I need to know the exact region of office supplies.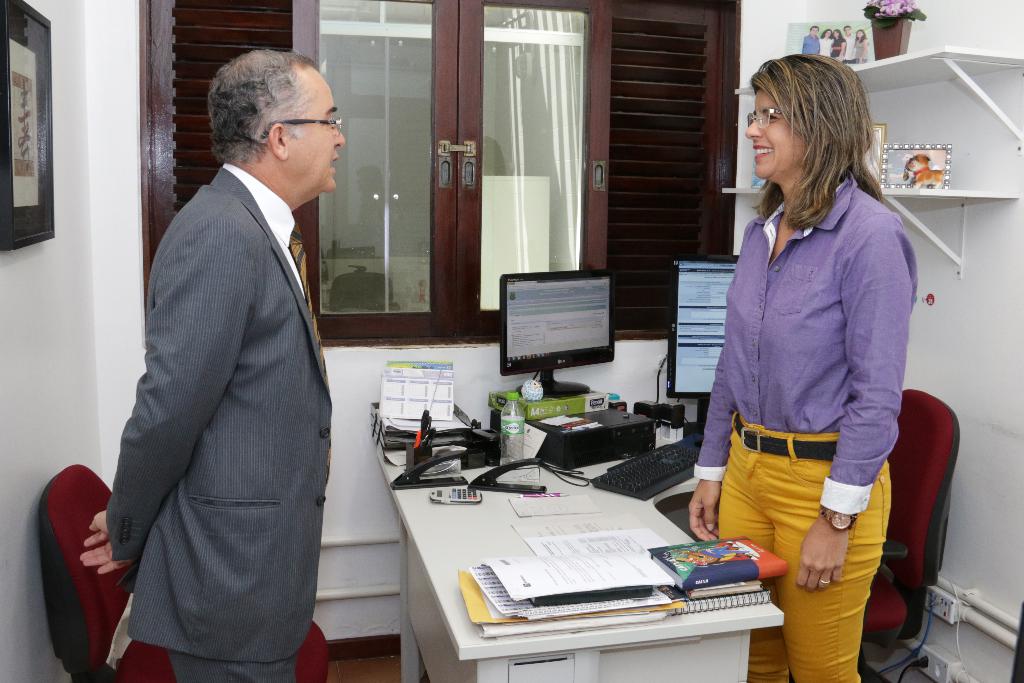
Region: box(391, 454, 458, 485).
